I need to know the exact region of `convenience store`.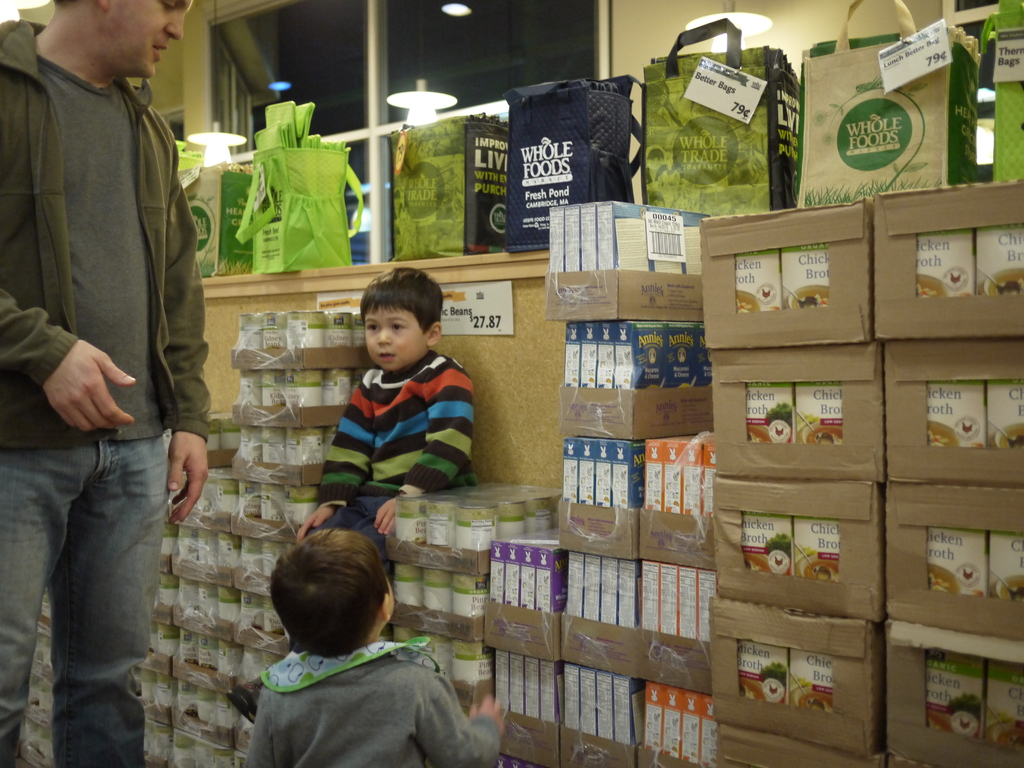
Region: Rect(0, 0, 1023, 767).
